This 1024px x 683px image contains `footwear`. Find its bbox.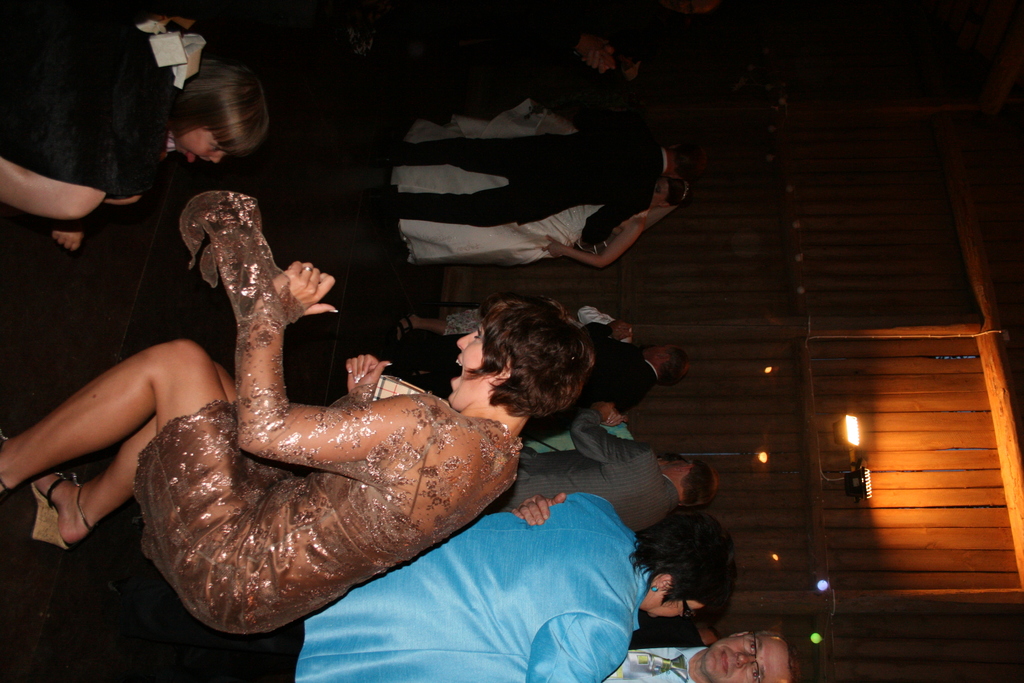
left=31, top=469, right=99, bottom=551.
